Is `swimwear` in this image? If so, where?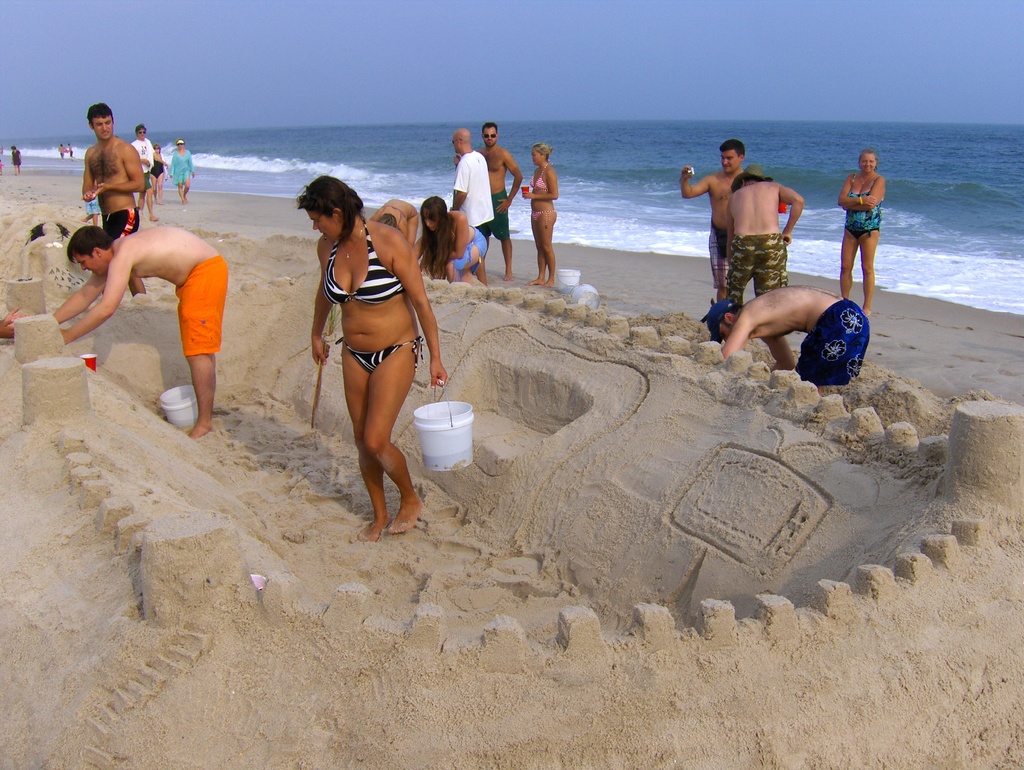
Yes, at box(707, 220, 729, 290).
